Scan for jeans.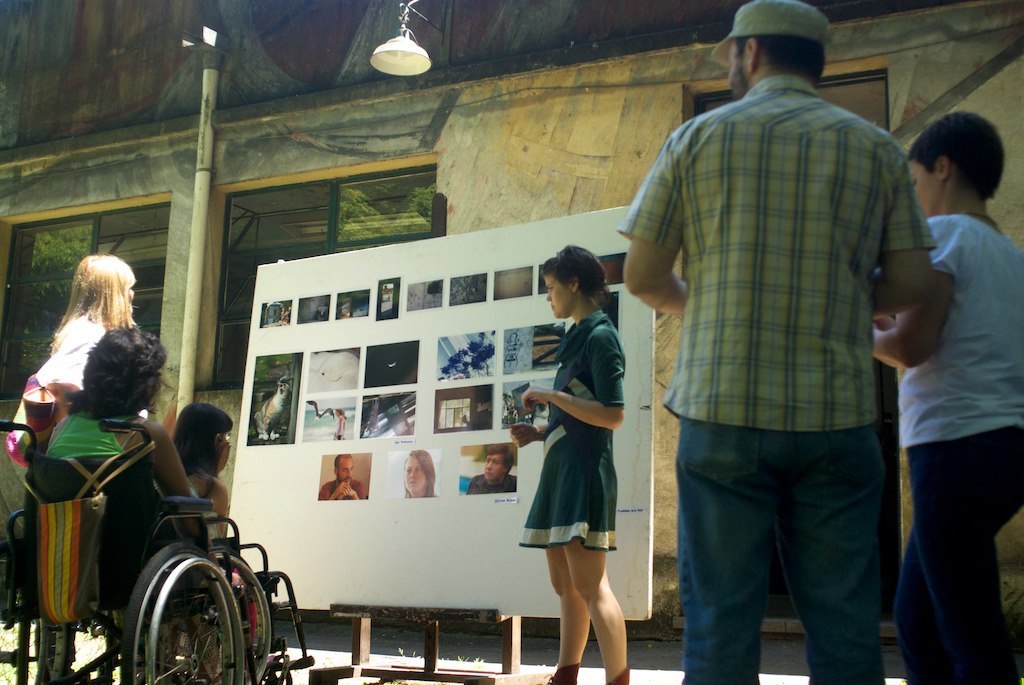
Scan result: <region>891, 428, 1020, 684</region>.
